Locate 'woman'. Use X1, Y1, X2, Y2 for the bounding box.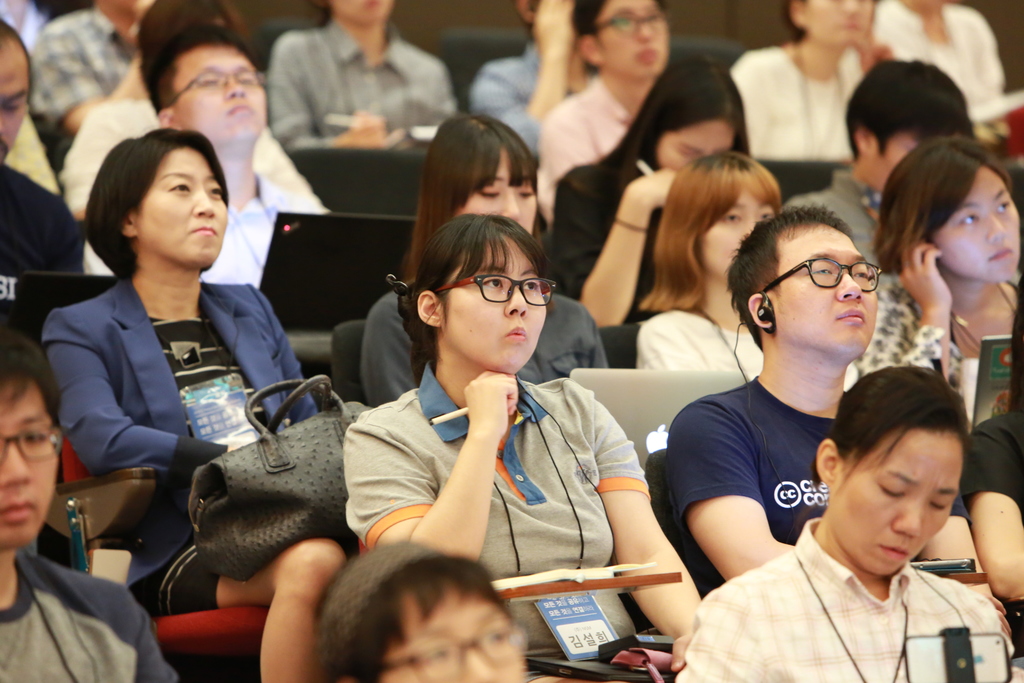
543, 53, 751, 327.
